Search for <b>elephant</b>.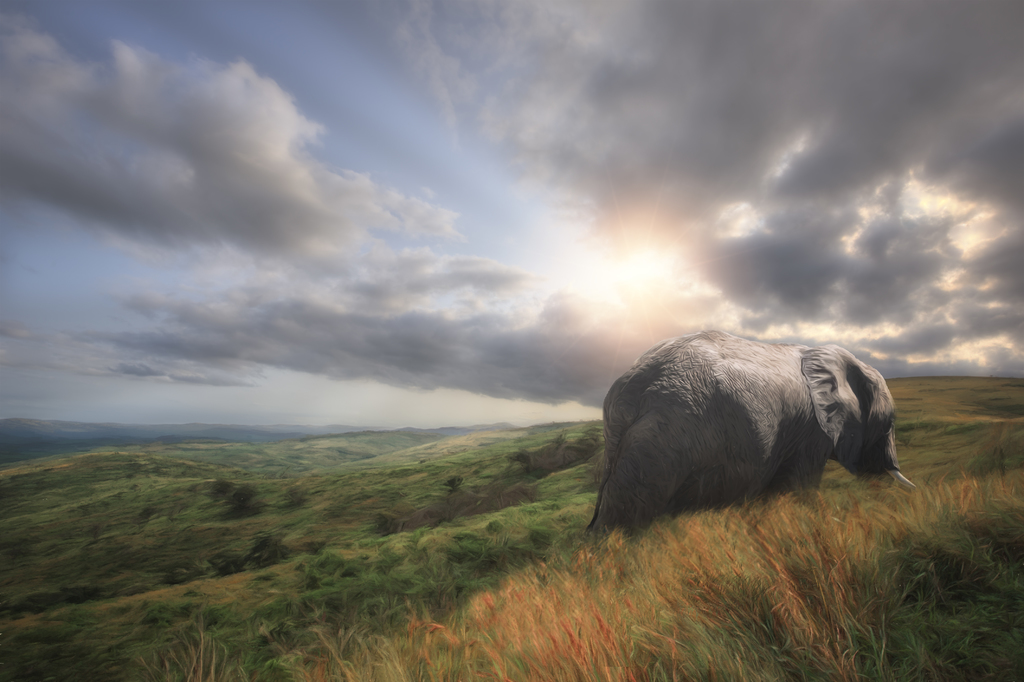
Found at region(584, 334, 925, 545).
